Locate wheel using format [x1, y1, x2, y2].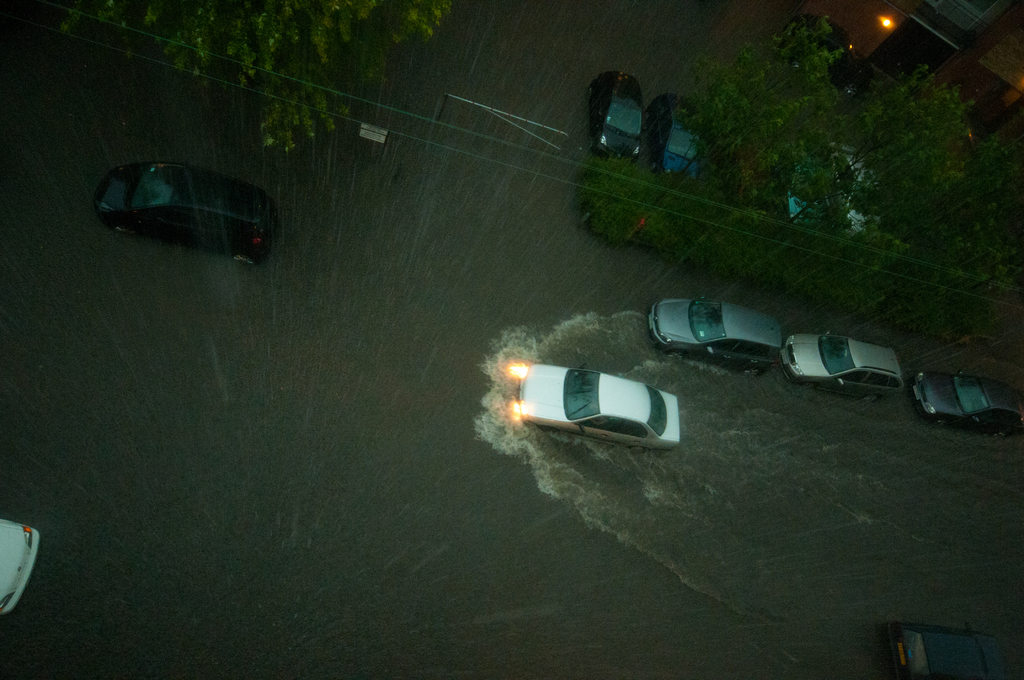
[934, 421, 945, 429].
